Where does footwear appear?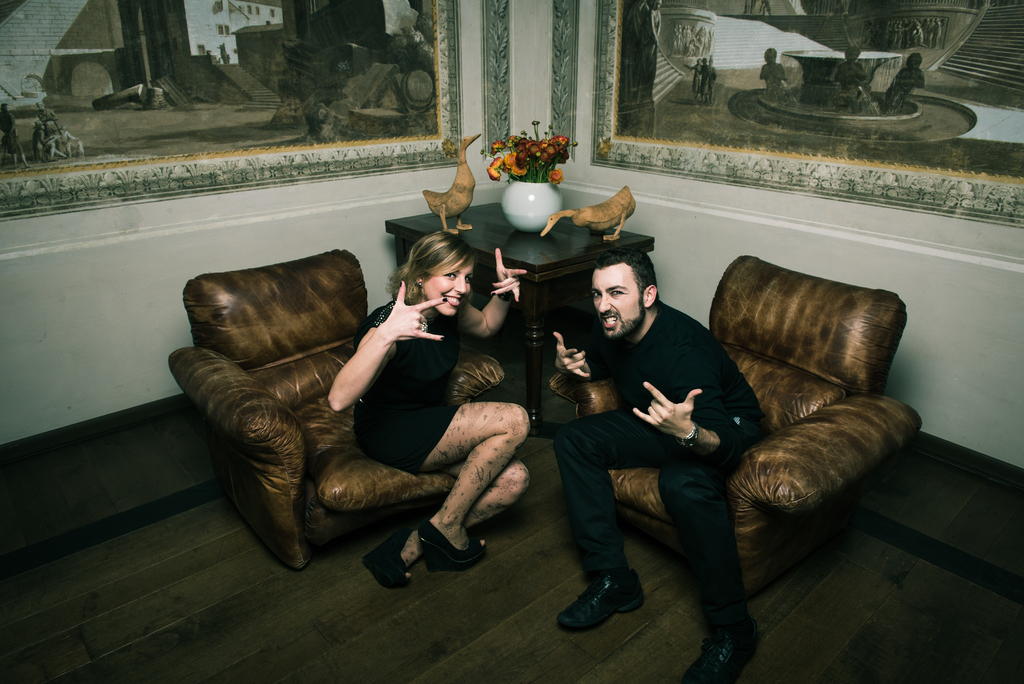
Appears at Rect(362, 525, 408, 589).
